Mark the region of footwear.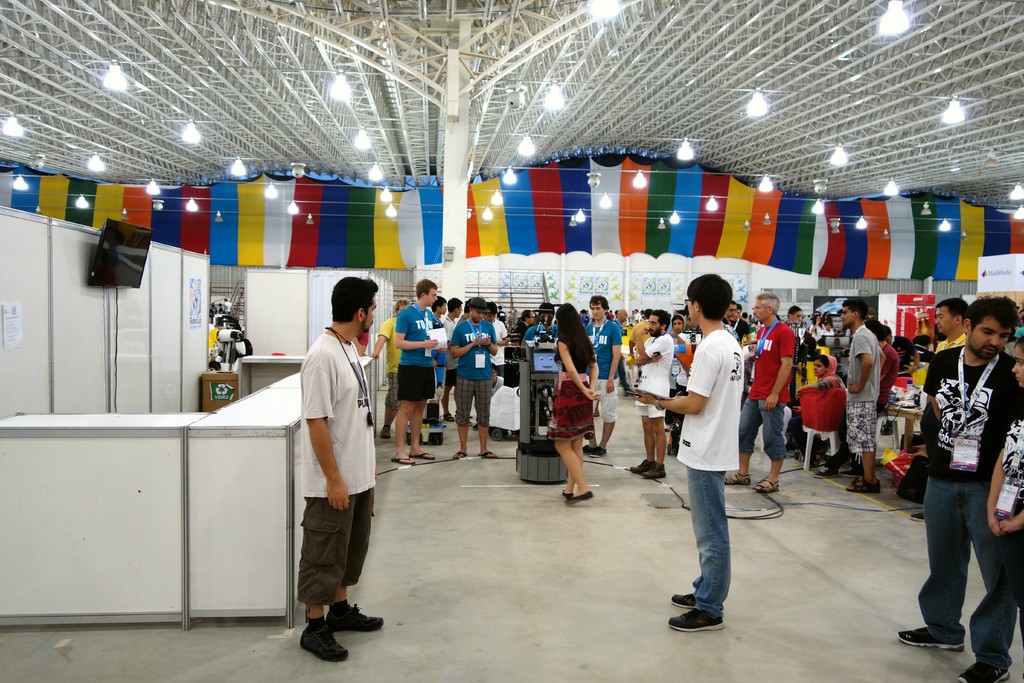
Region: x1=667 y1=593 x2=696 y2=611.
